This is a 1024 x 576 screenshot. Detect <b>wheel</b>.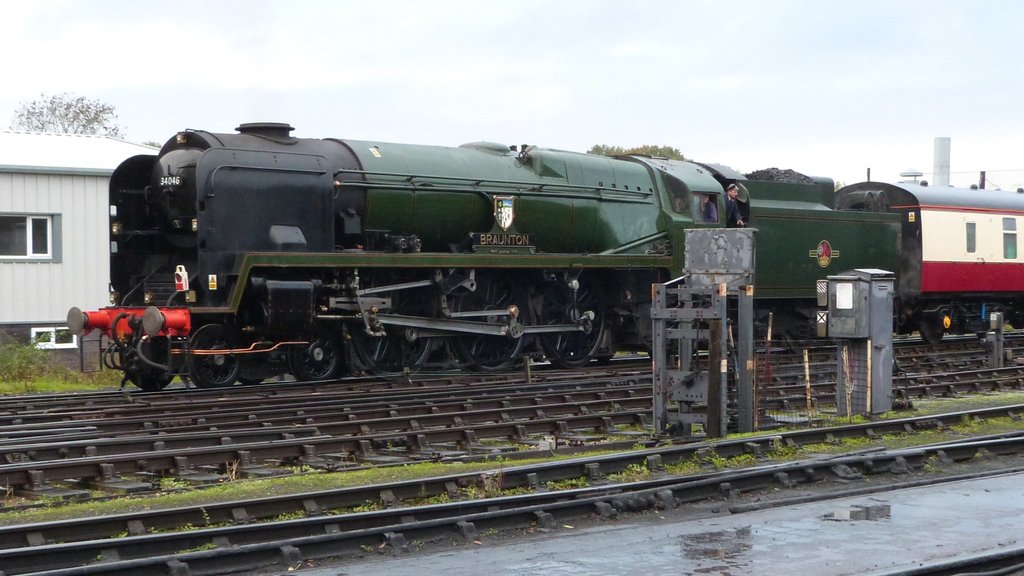
<region>350, 269, 428, 381</region>.
